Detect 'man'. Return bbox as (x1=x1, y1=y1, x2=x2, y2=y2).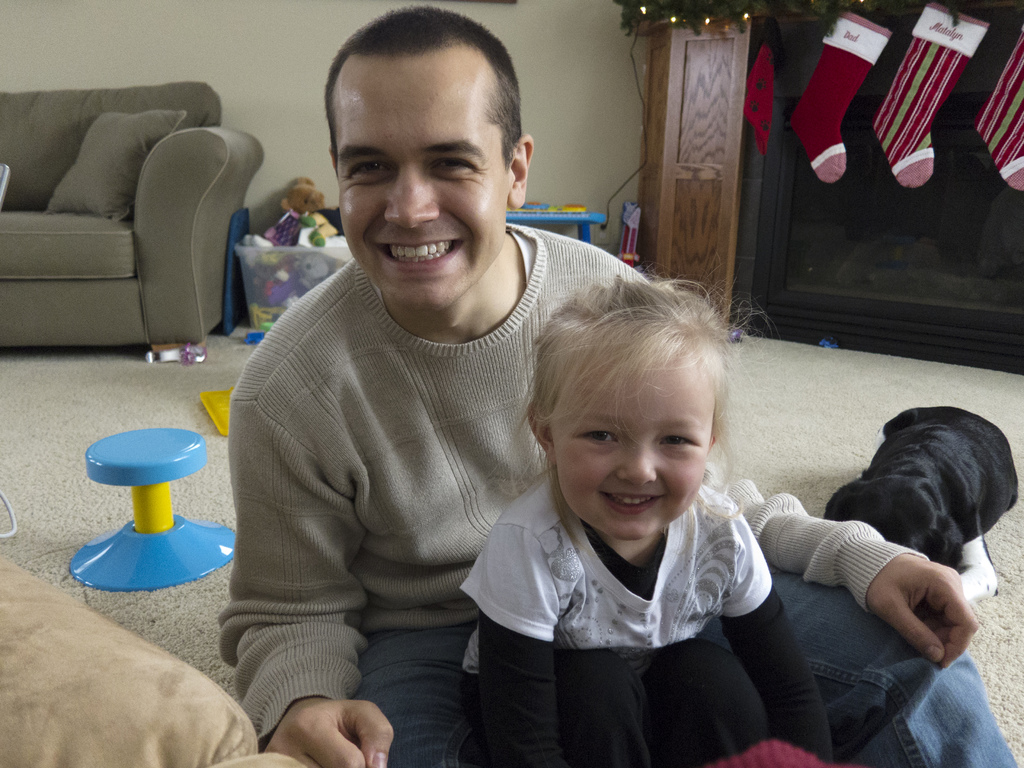
(x1=223, y1=3, x2=1017, y2=767).
